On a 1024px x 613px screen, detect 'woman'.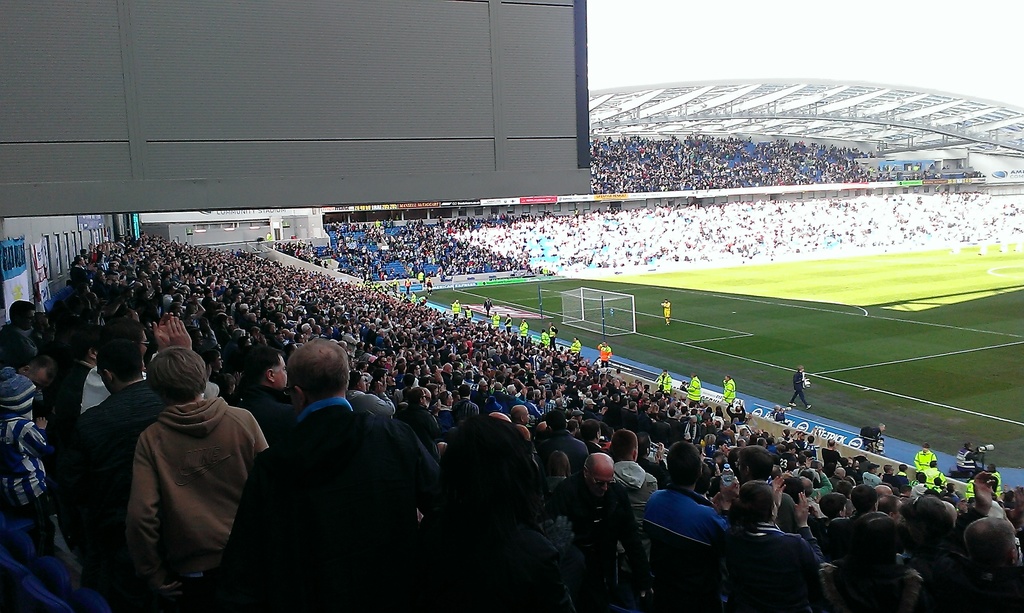
l=72, t=254, r=84, b=269.
